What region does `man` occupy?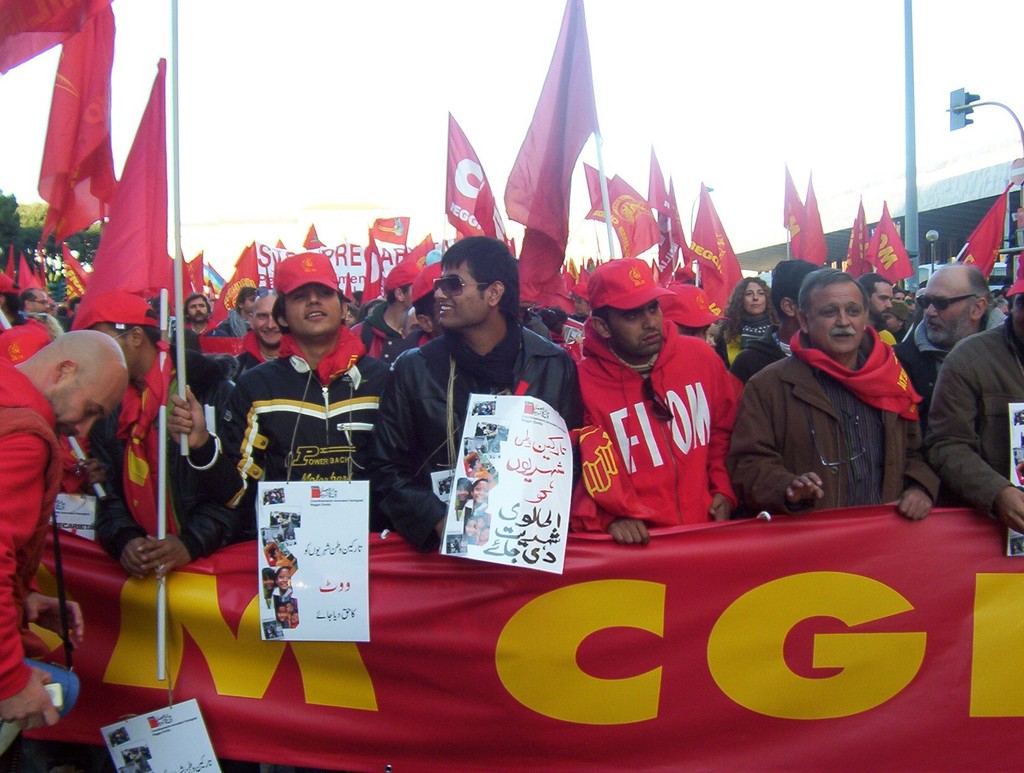
locate(888, 268, 1011, 441).
